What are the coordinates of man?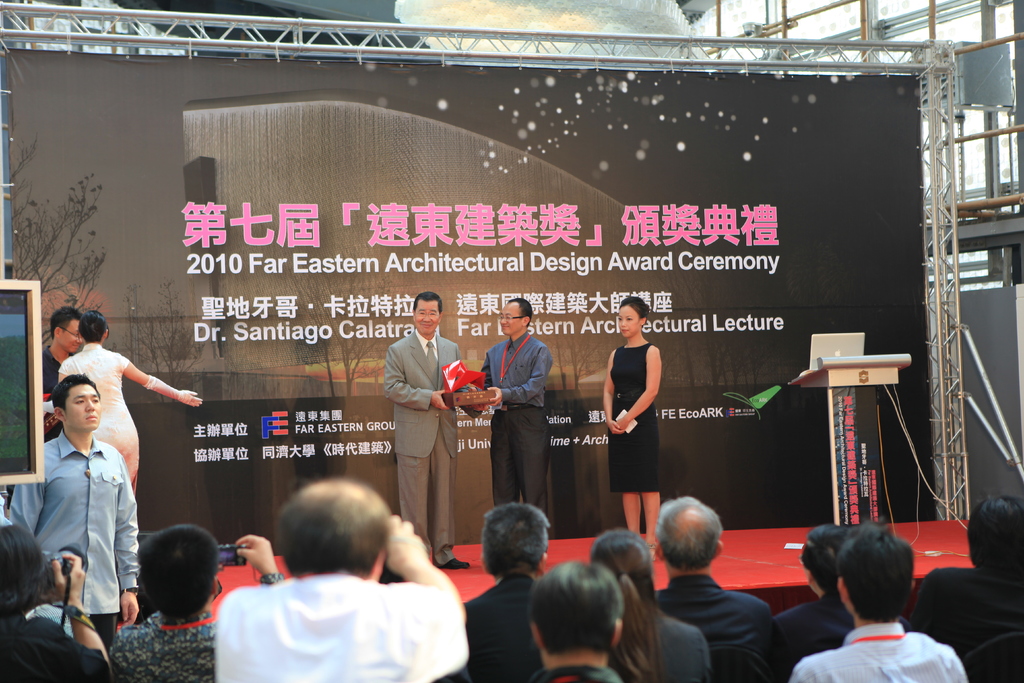
<bbox>106, 524, 289, 682</bbox>.
